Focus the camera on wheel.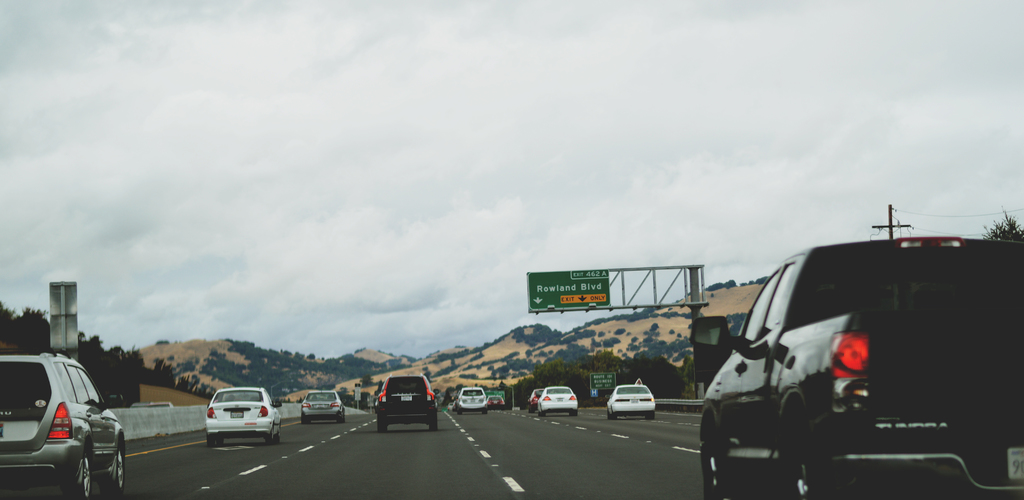
Focus region: (left=378, top=414, right=387, bottom=435).
